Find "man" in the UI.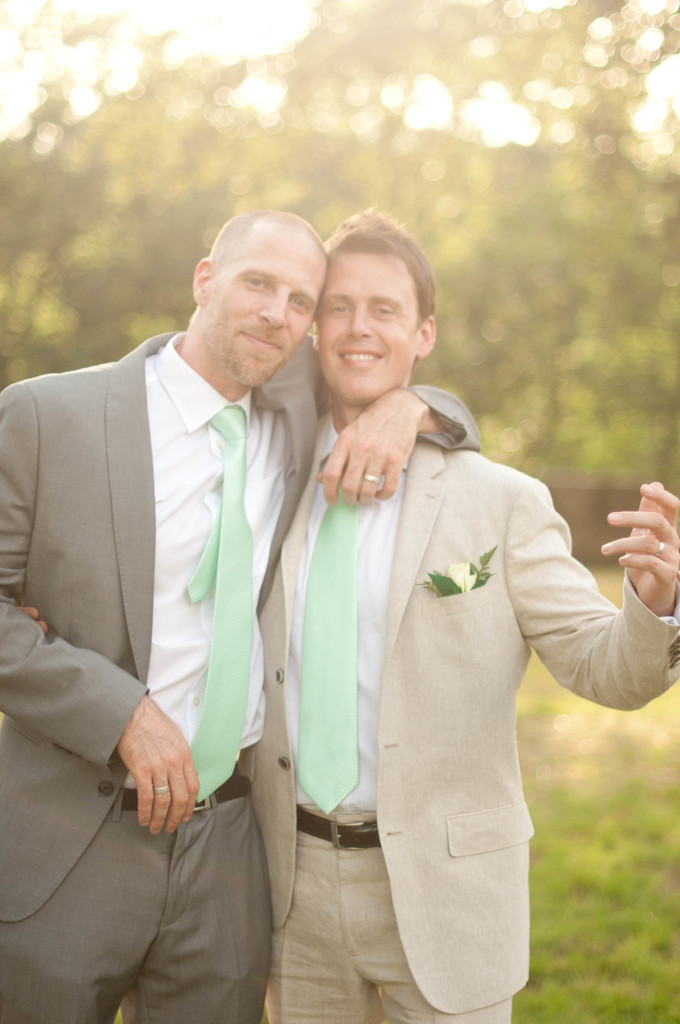
UI element at 15/211/679/1023.
